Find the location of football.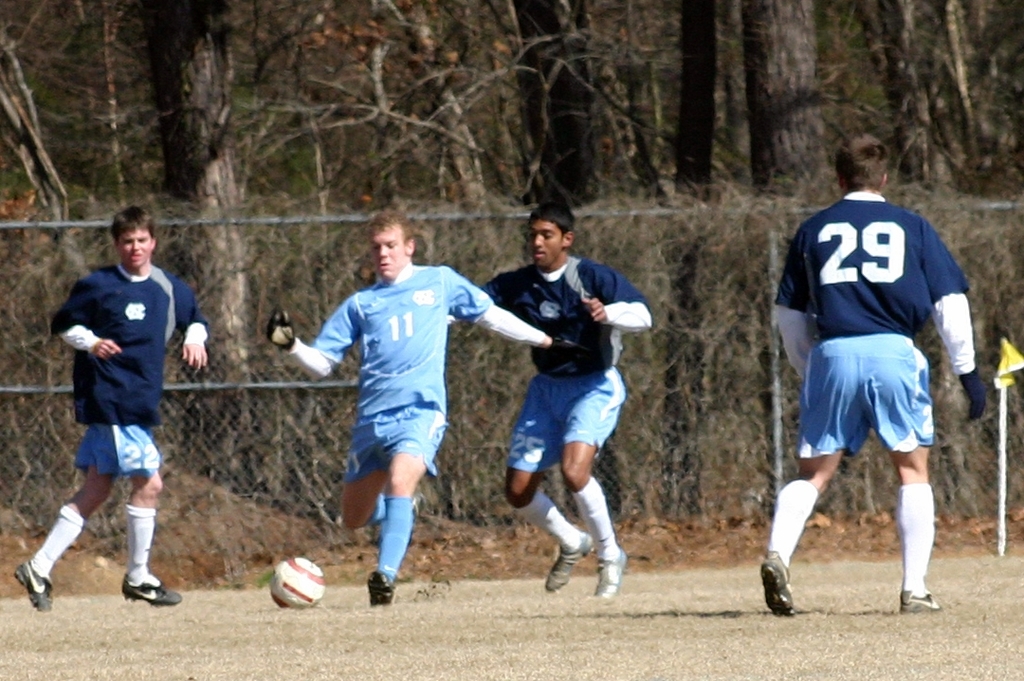
Location: rect(259, 554, 323, 613).
